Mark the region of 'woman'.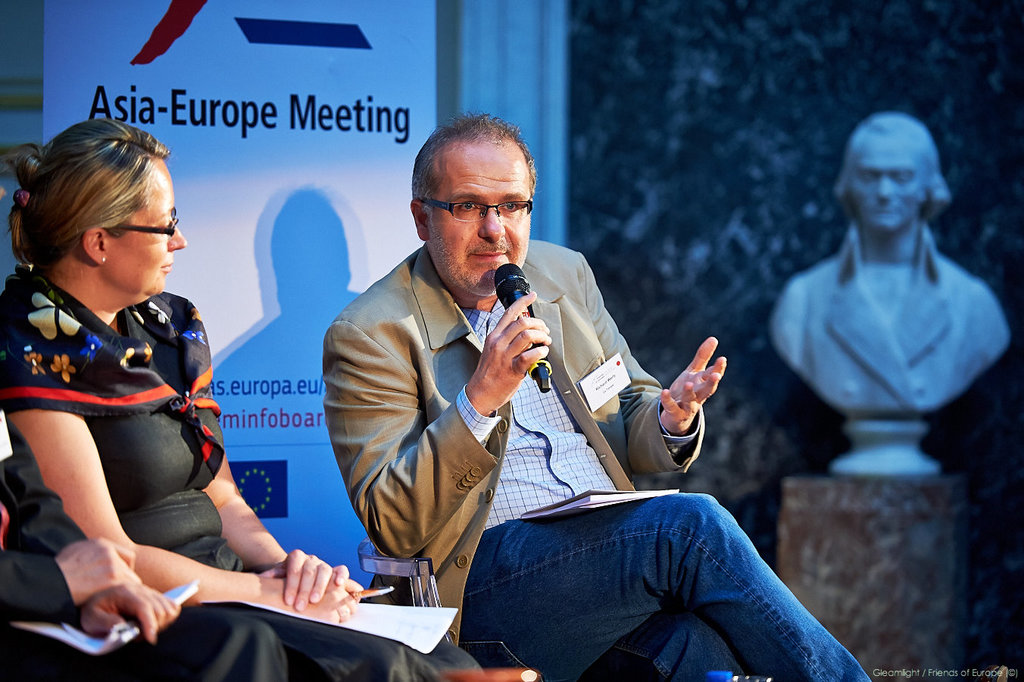
Region: box(0, 119, 476, 670).
